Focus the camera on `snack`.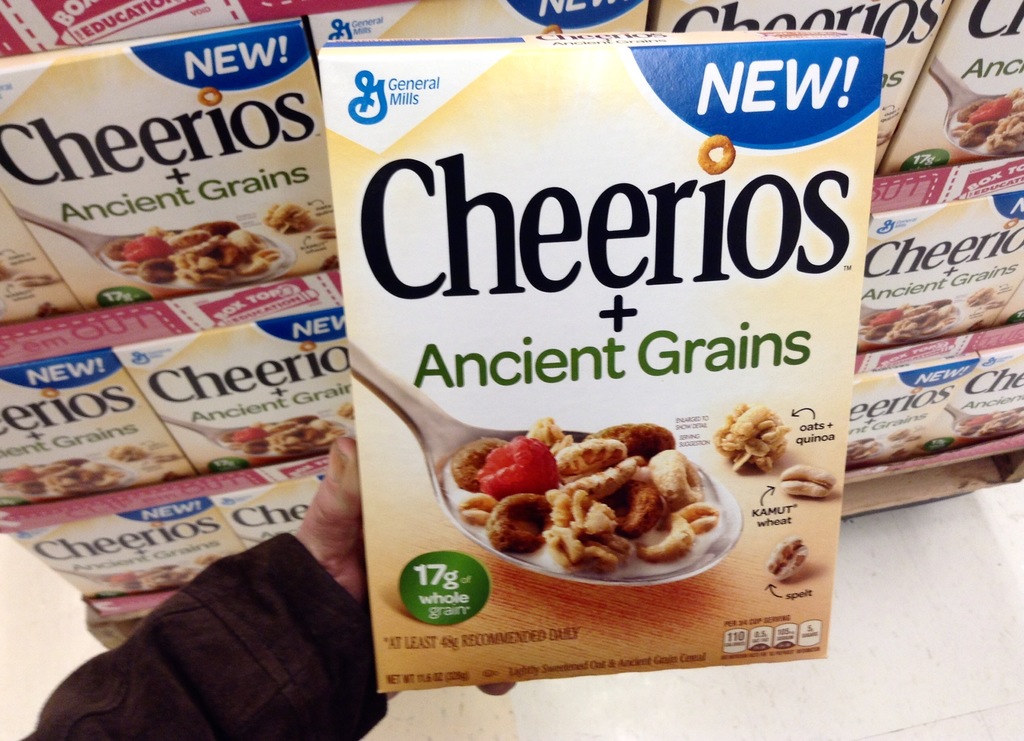
Focus region: bbox=(299, 339, 316, 352).
